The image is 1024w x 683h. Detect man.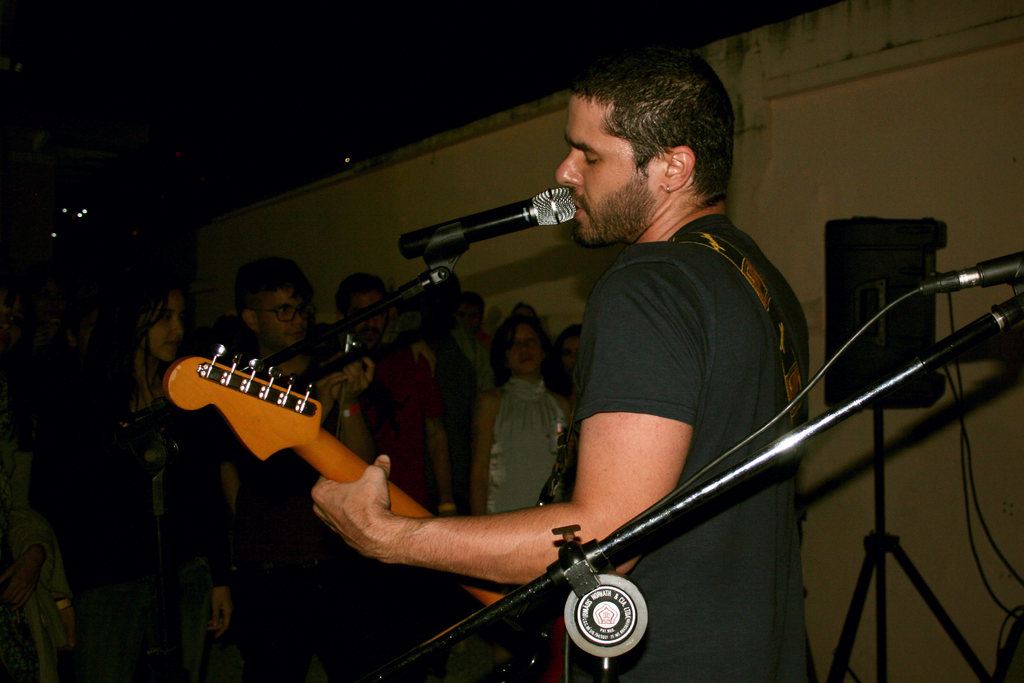
Detection: bbox=[333, 281, 466, 513].
